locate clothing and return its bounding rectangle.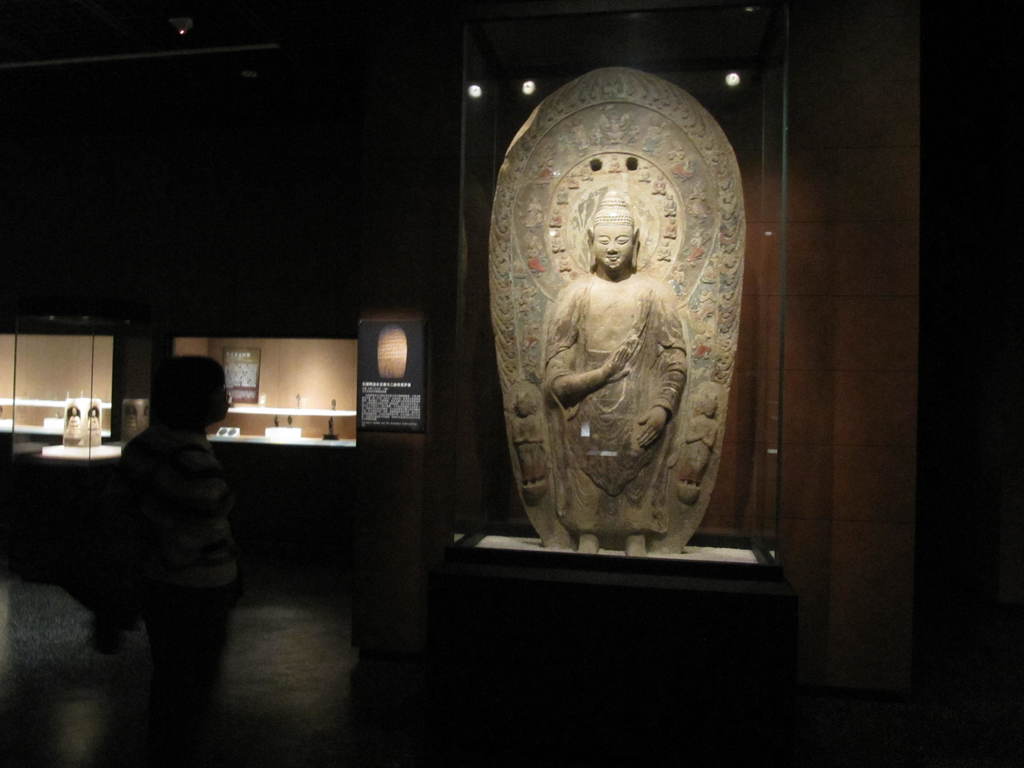
[536,164,553,188].
